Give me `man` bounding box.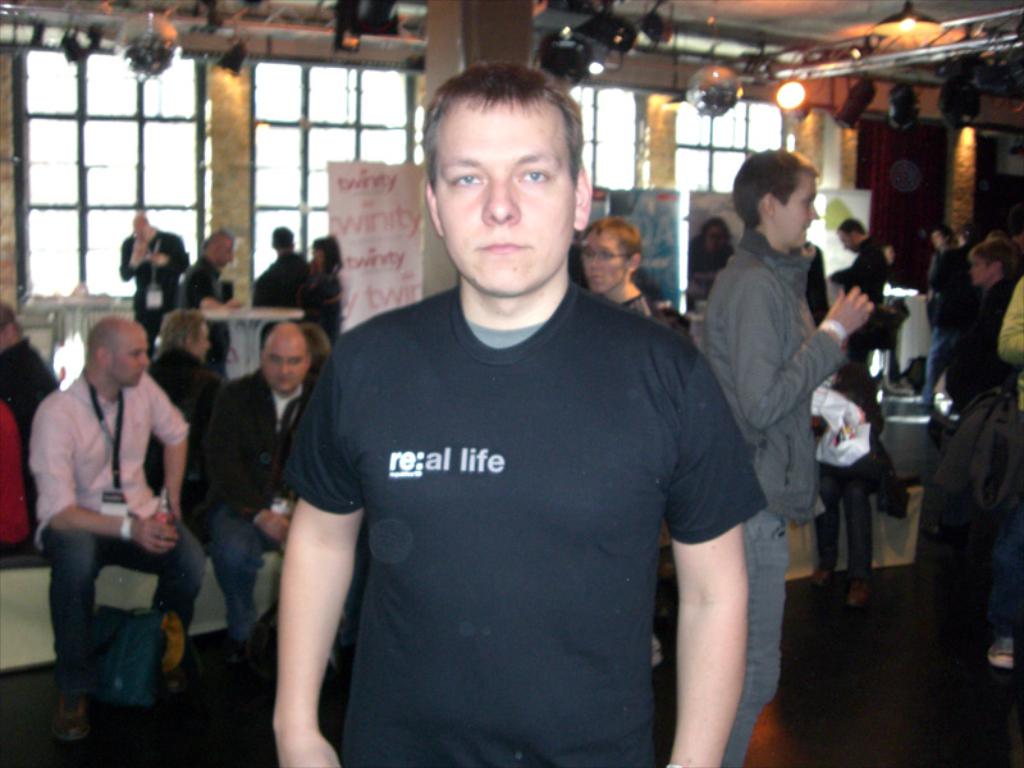
[32,316,198,744].
